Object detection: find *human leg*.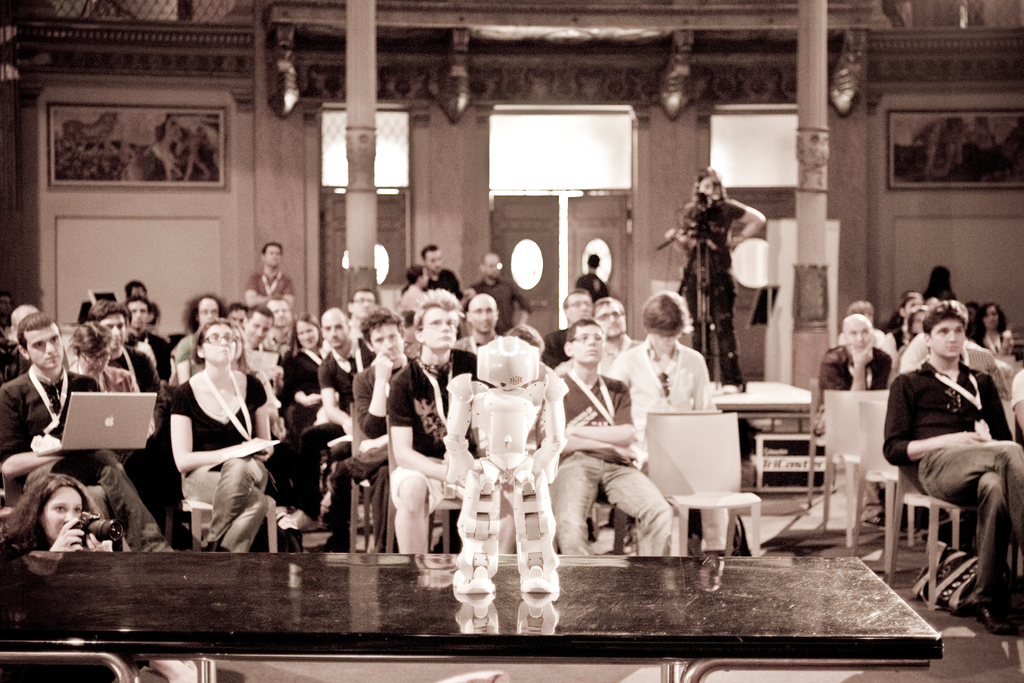
<region>184, 458, 272, 548</region>.
